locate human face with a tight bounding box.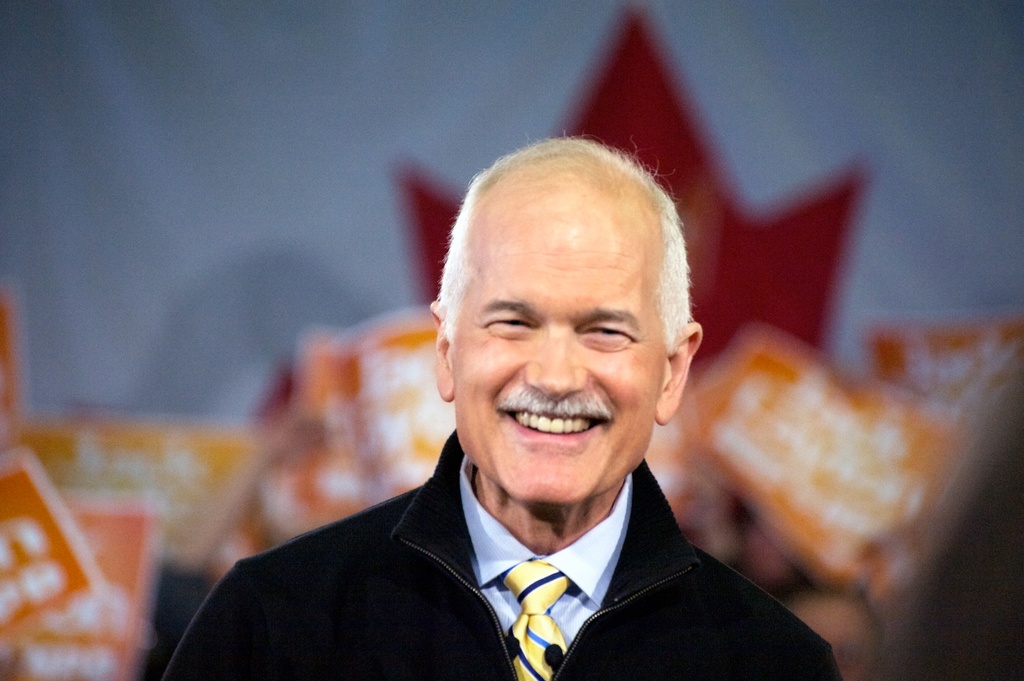
<region>451, 185, 673, 505</region>.
